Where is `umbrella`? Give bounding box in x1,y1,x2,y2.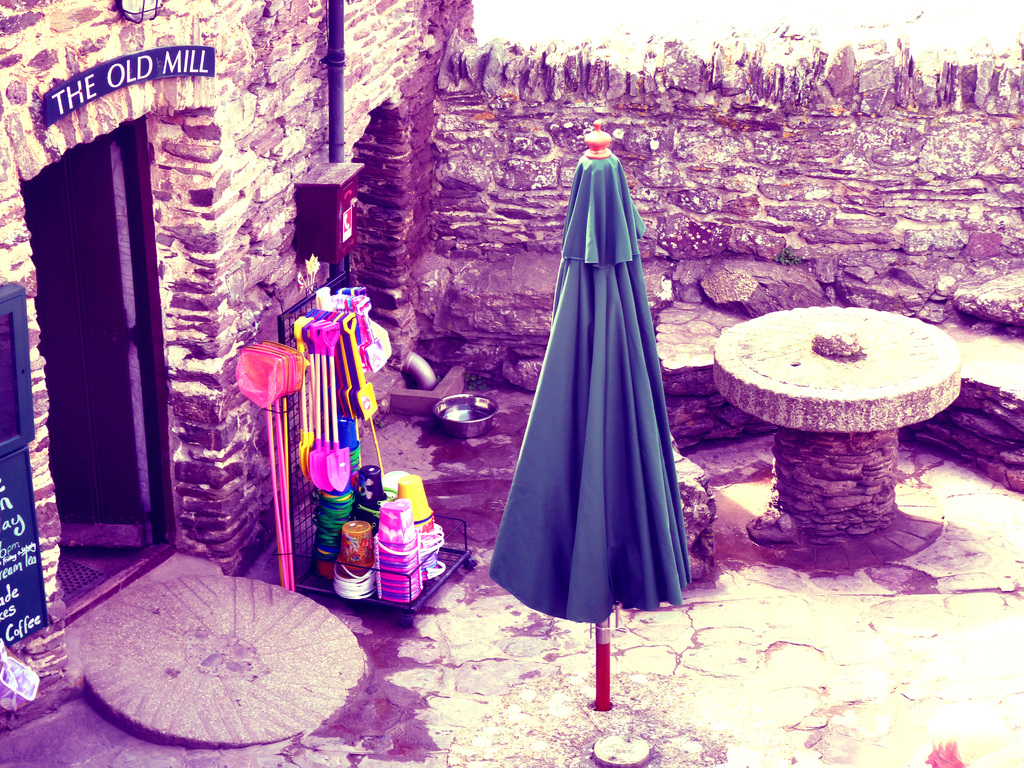
481,108,715,611.
